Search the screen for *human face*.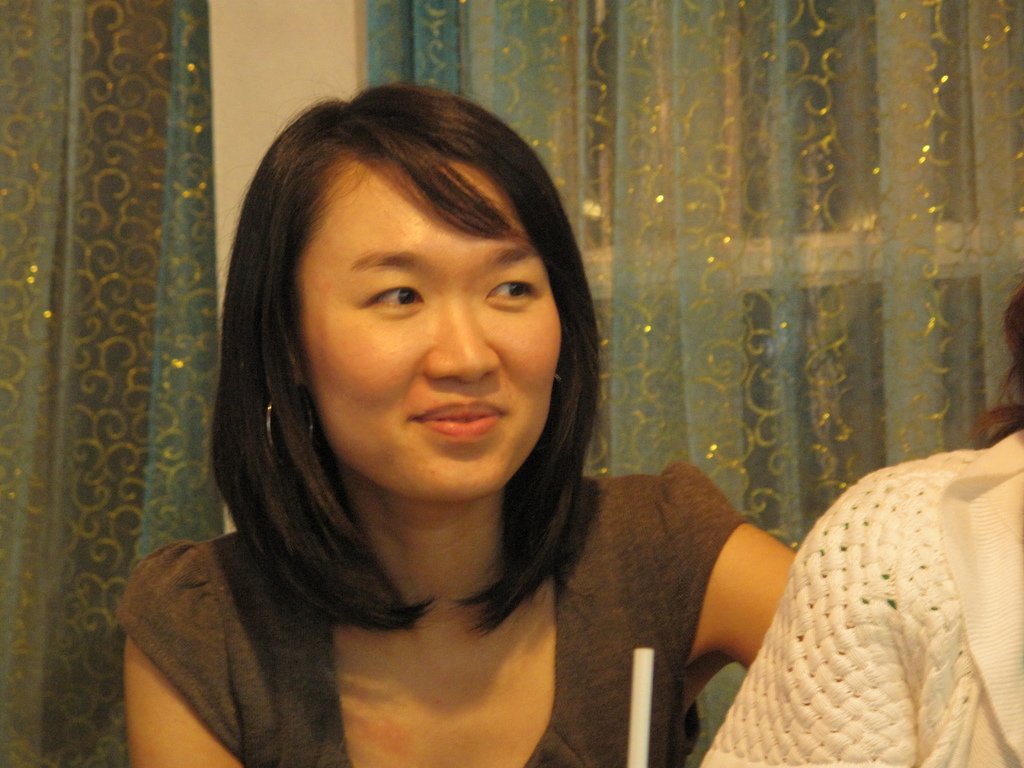
Found at (292, 150, 571, 495).
